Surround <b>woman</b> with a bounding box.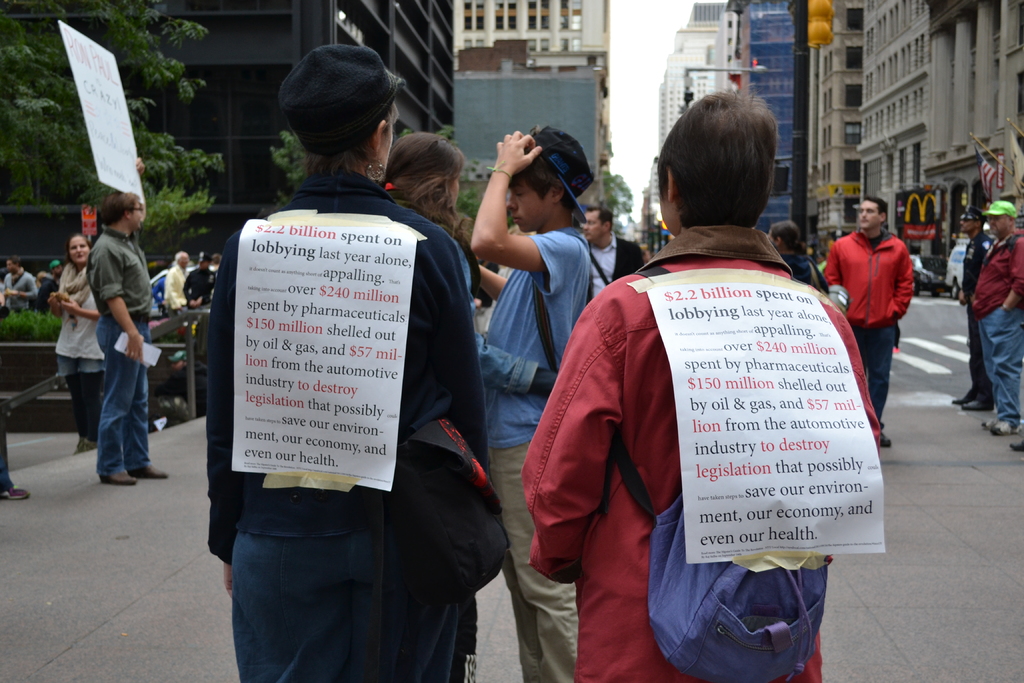
<region>758, 217, 825, 291</region>.
